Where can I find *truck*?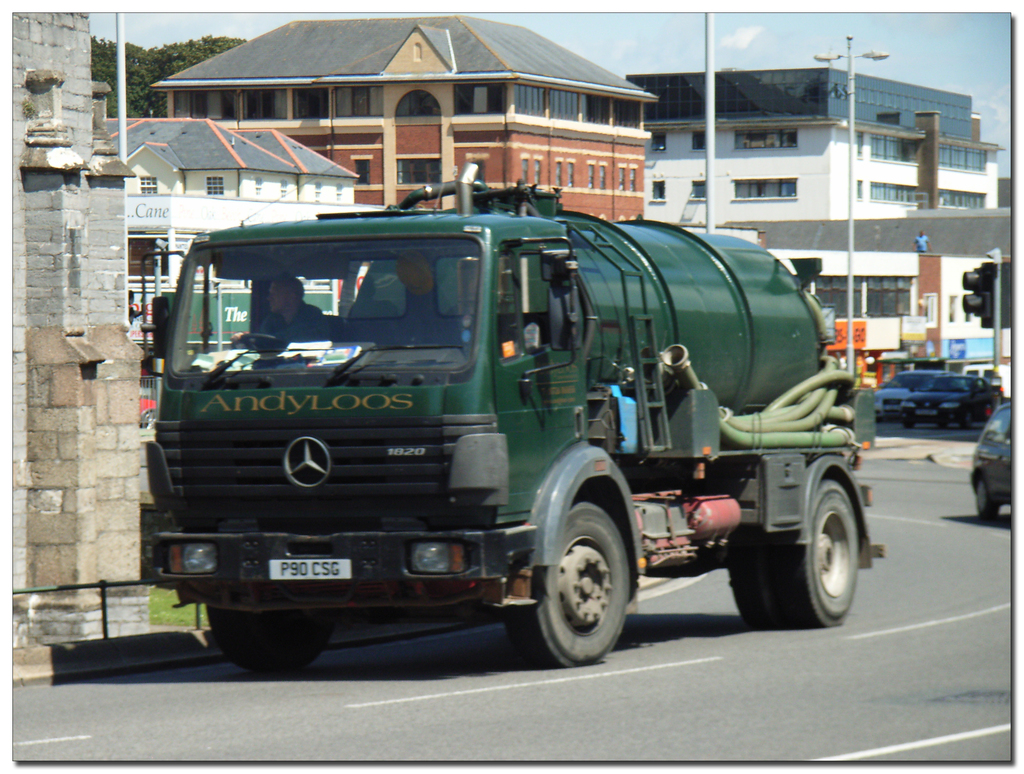
You can find it at box(144, 158, 897, 676).
